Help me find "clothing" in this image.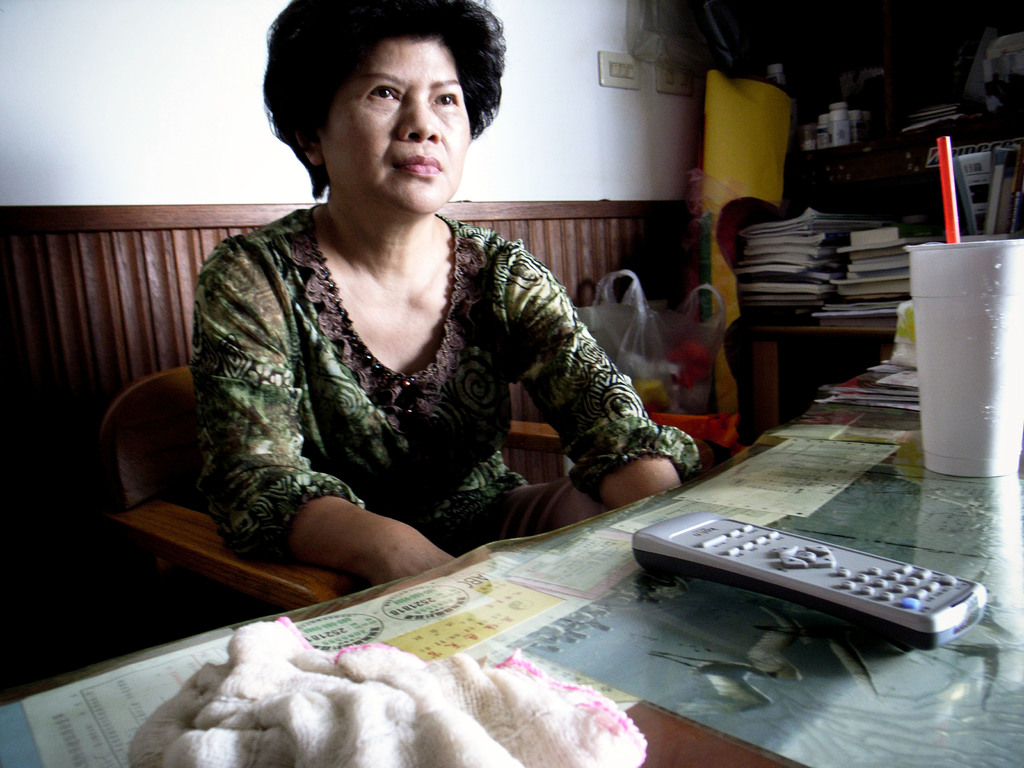
Found it: l=164, t=173, r=684, b=566.
